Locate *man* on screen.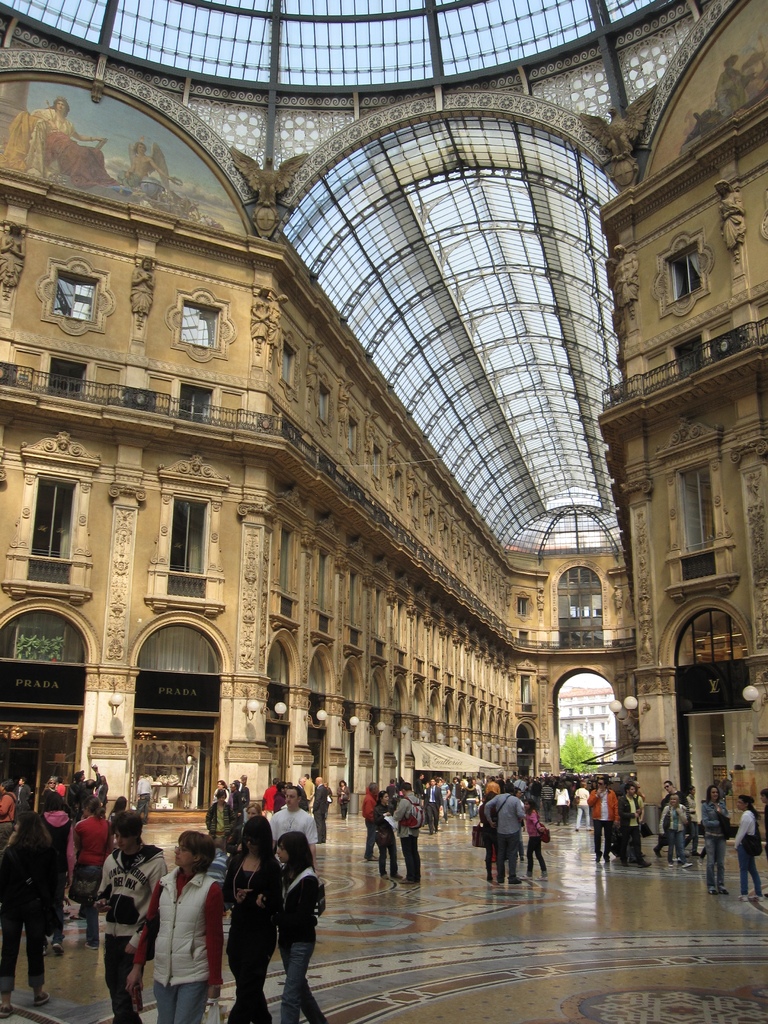
On screen at crop(293, 776, 310, 808).
